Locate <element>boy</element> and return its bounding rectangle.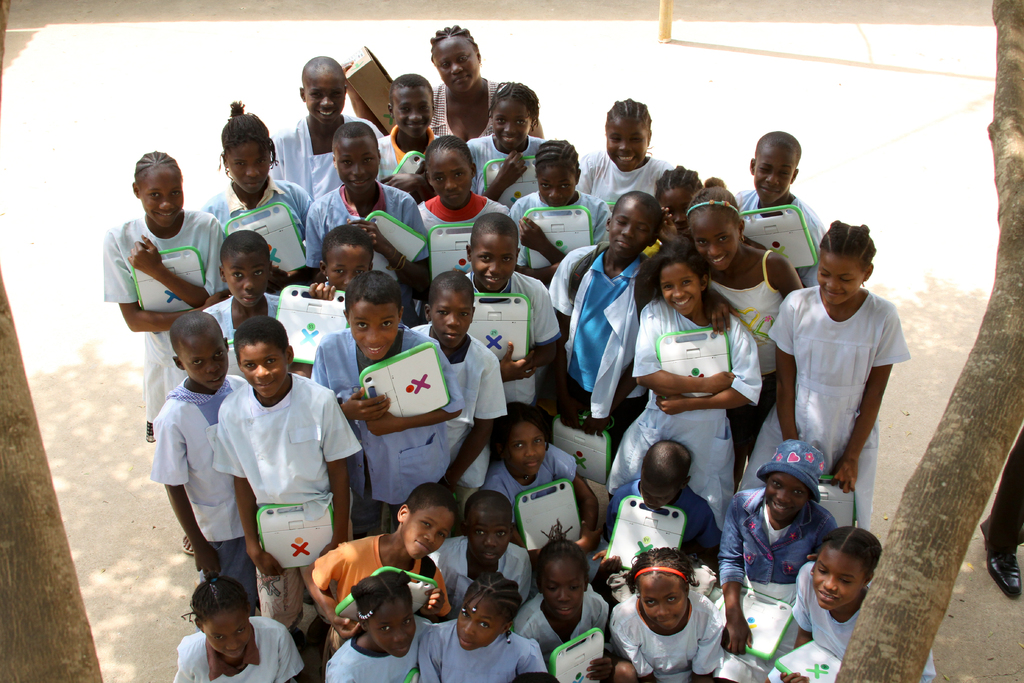
left=544, top=190, right=659, bottom=459.
